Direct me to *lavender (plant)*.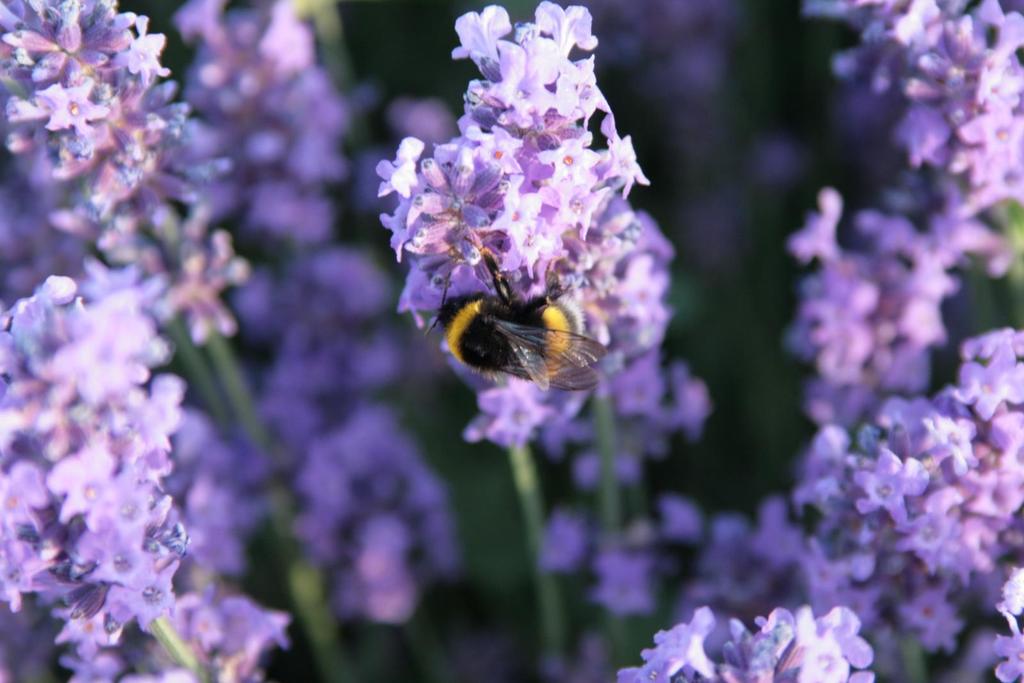
Direction: (left=0, top=267, right=298, bottom=682).
